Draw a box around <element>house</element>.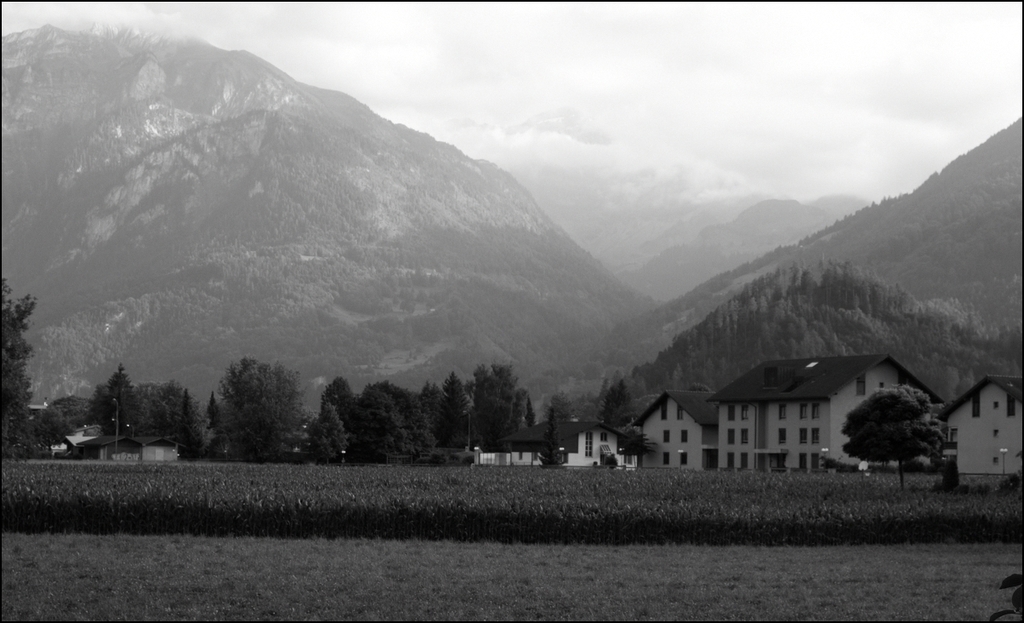
[68,428,148,464].
